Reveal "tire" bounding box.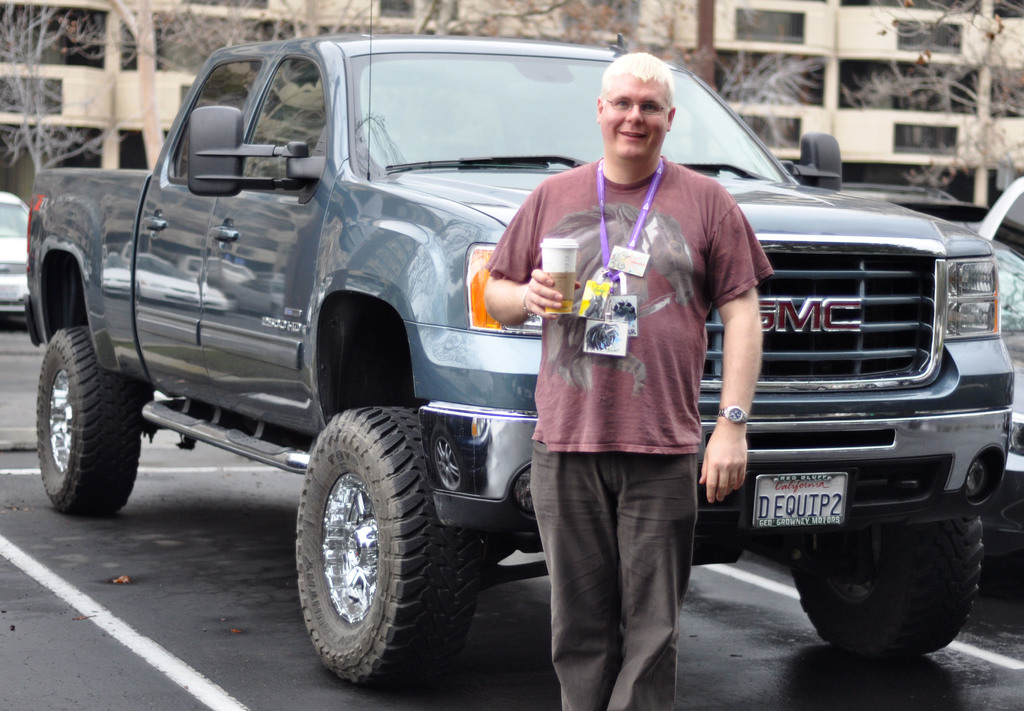
Revealed: select_region(28, 311, 145, 524).
